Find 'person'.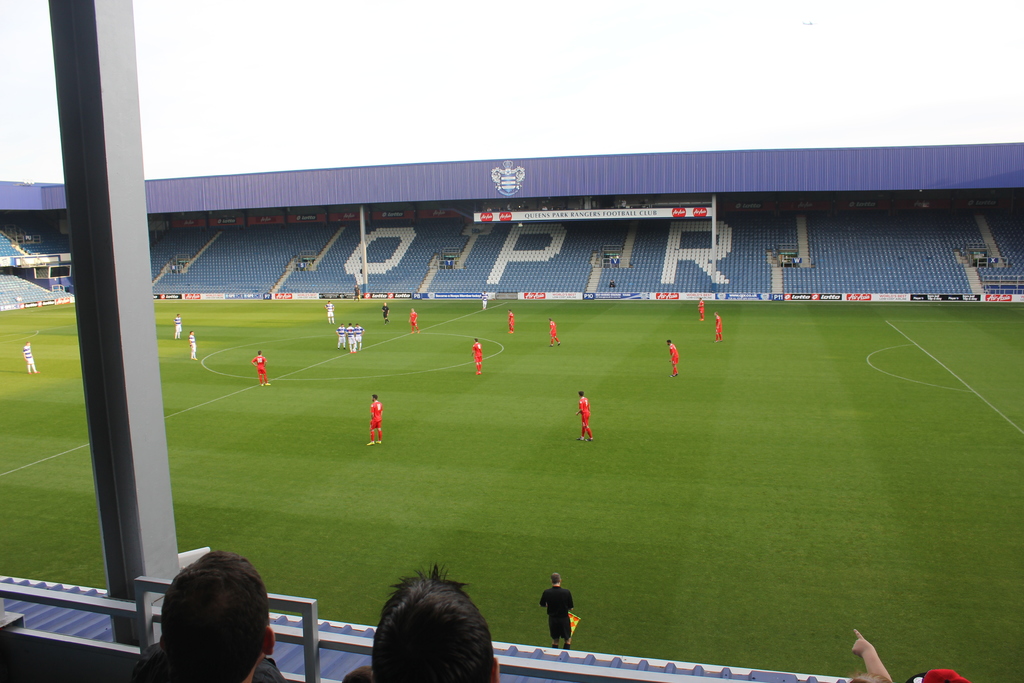
(539,580,584,654).
